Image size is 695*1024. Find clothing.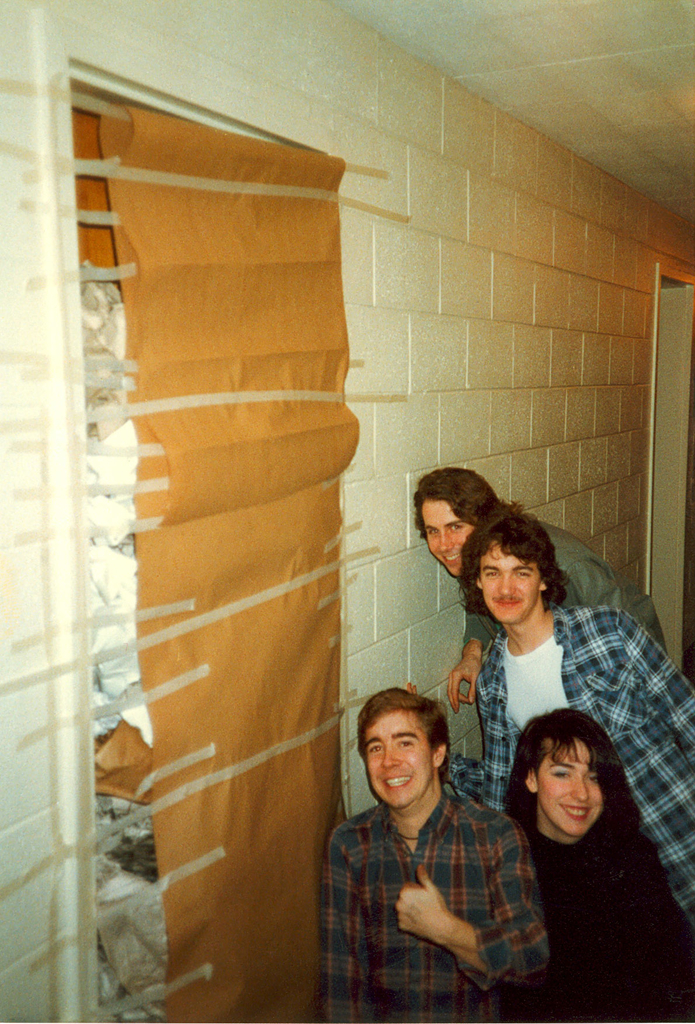
(x1=508, y1=826, x2=694, y2=1023).
